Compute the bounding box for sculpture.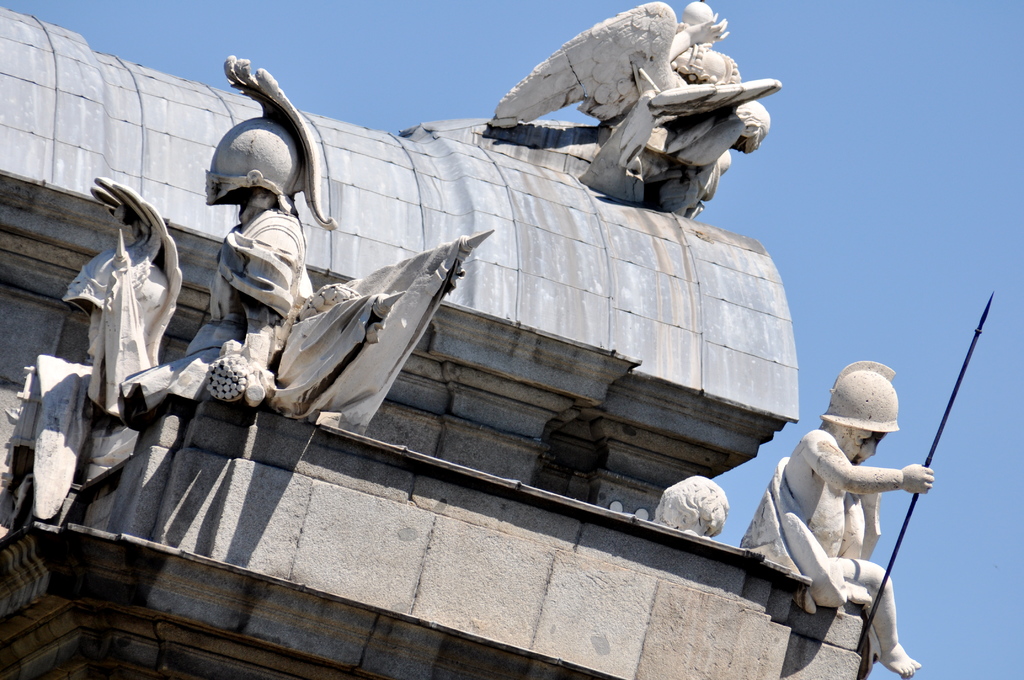
select_region(486, 0, 783, 213).
